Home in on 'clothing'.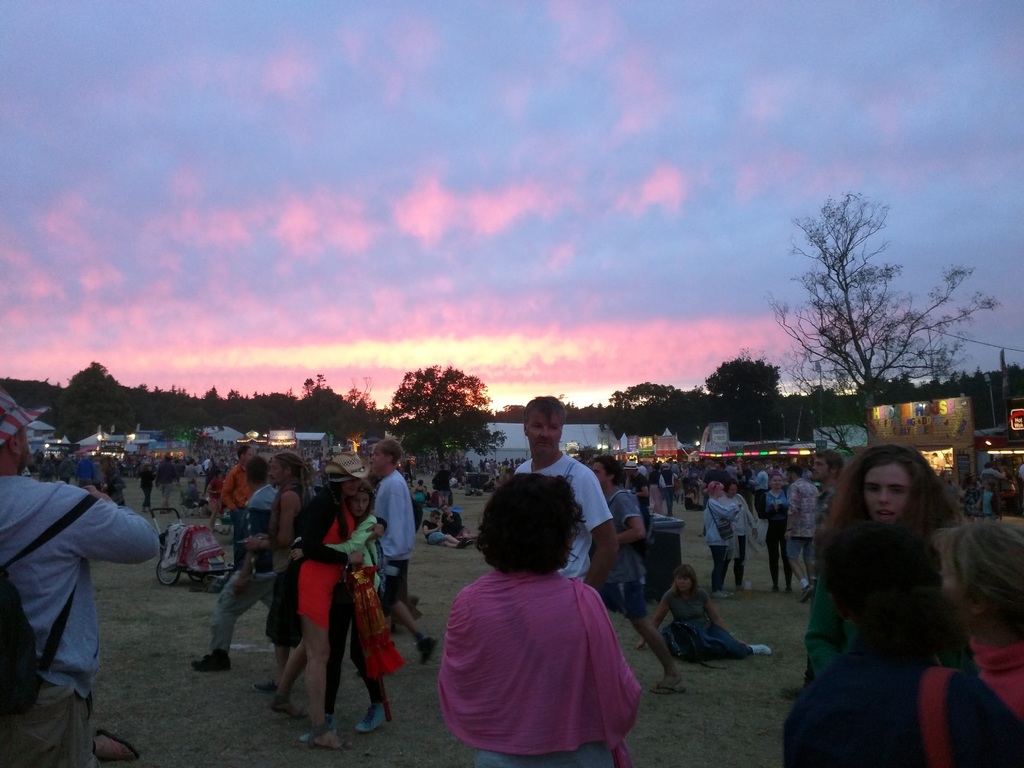
Homed in at BBox(204, 478, 284, 653).
